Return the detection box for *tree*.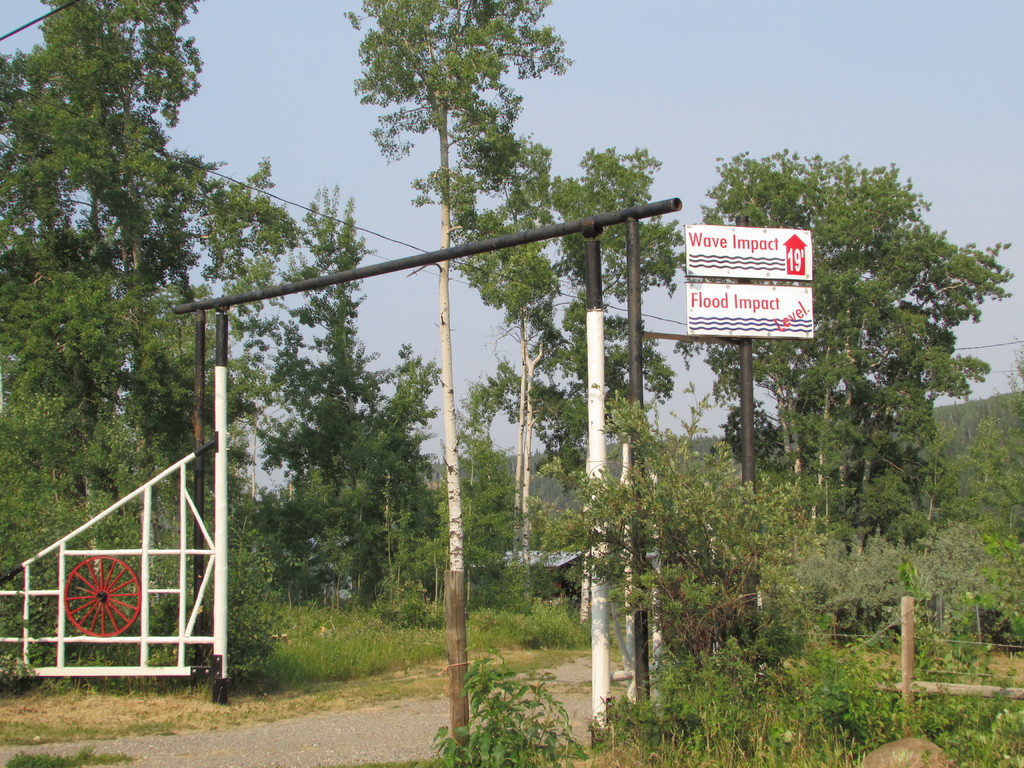
x1=700 y1=150 x2=1011 y2=553.
